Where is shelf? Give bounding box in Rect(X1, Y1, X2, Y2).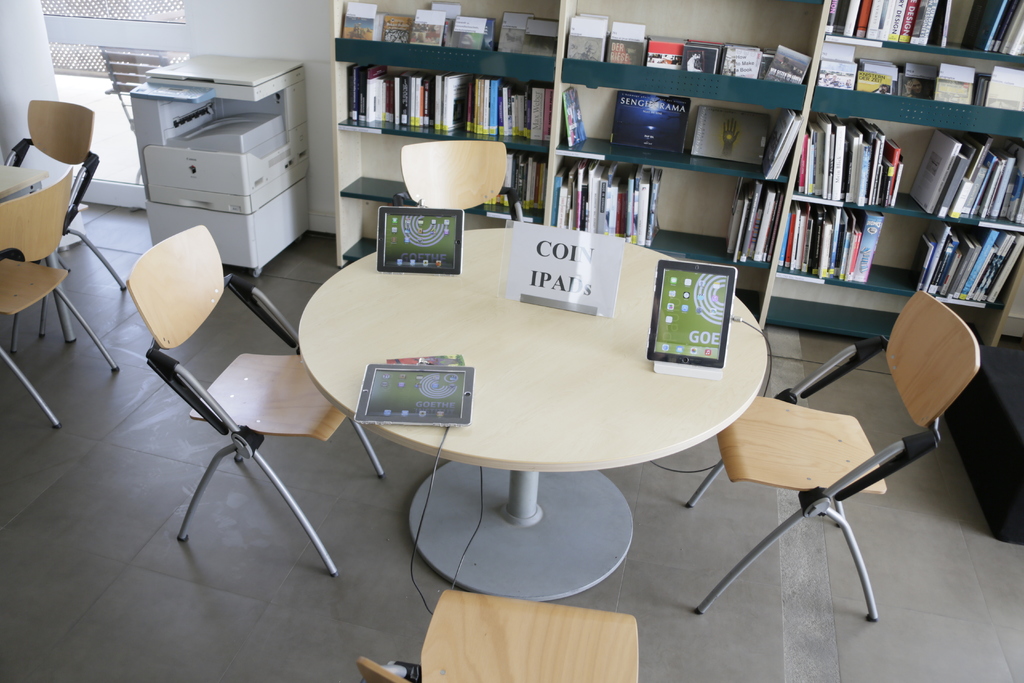
Rect(467, 138, 549, 233).
